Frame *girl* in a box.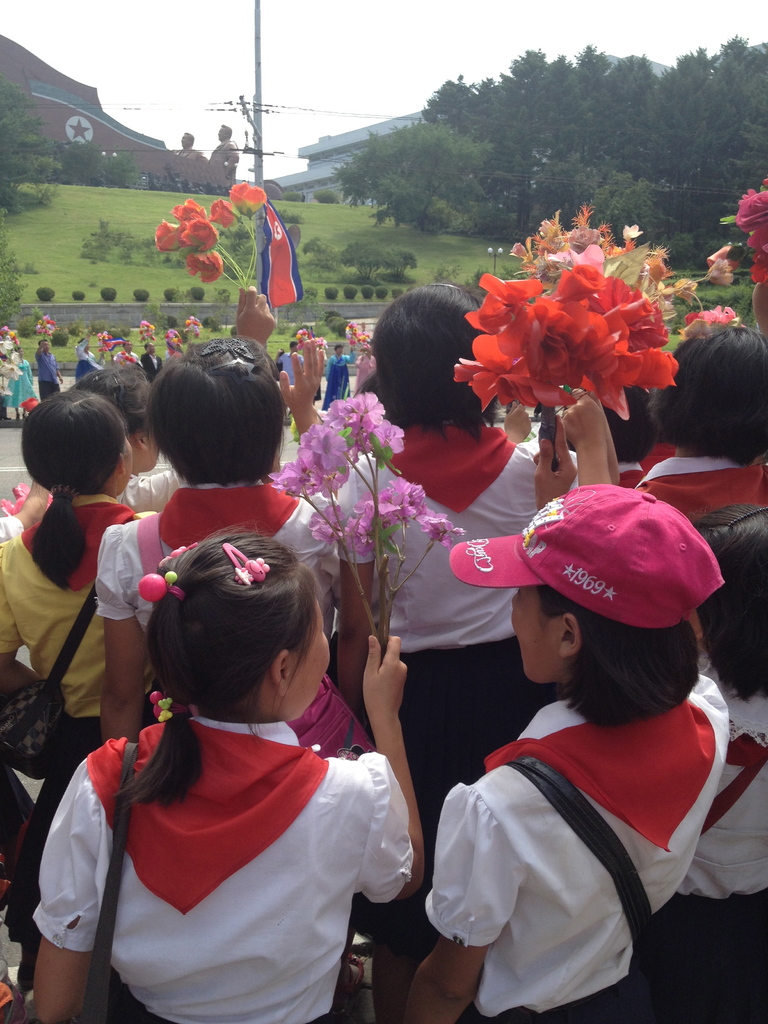
693 501 767 1023.
